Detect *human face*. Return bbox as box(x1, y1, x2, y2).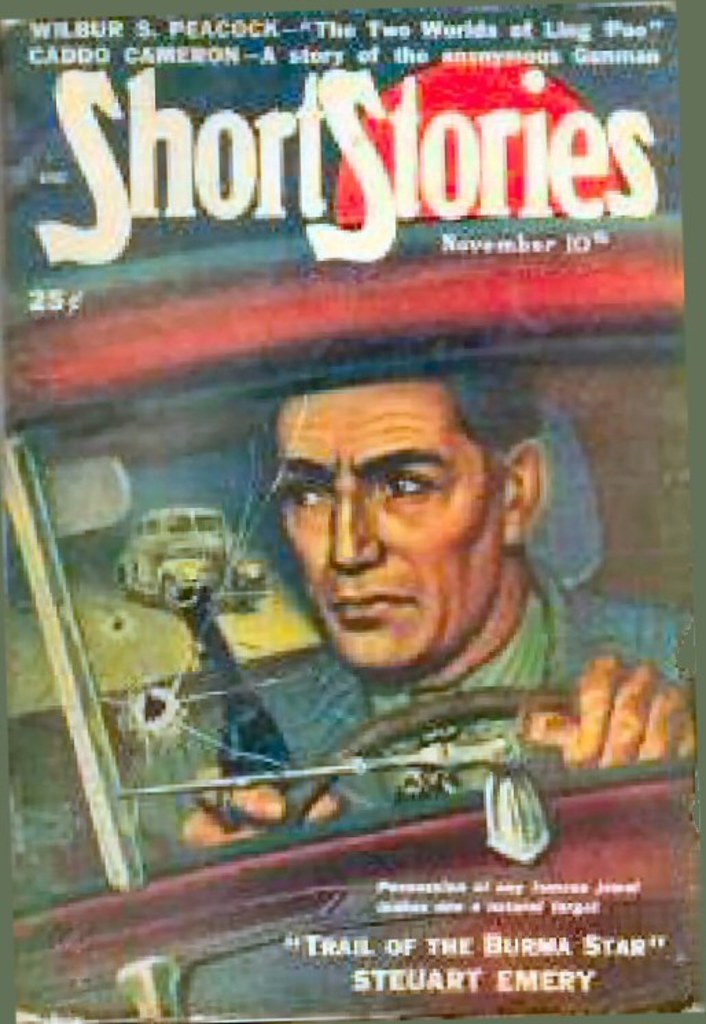
box(268, 372, 501, 689).
